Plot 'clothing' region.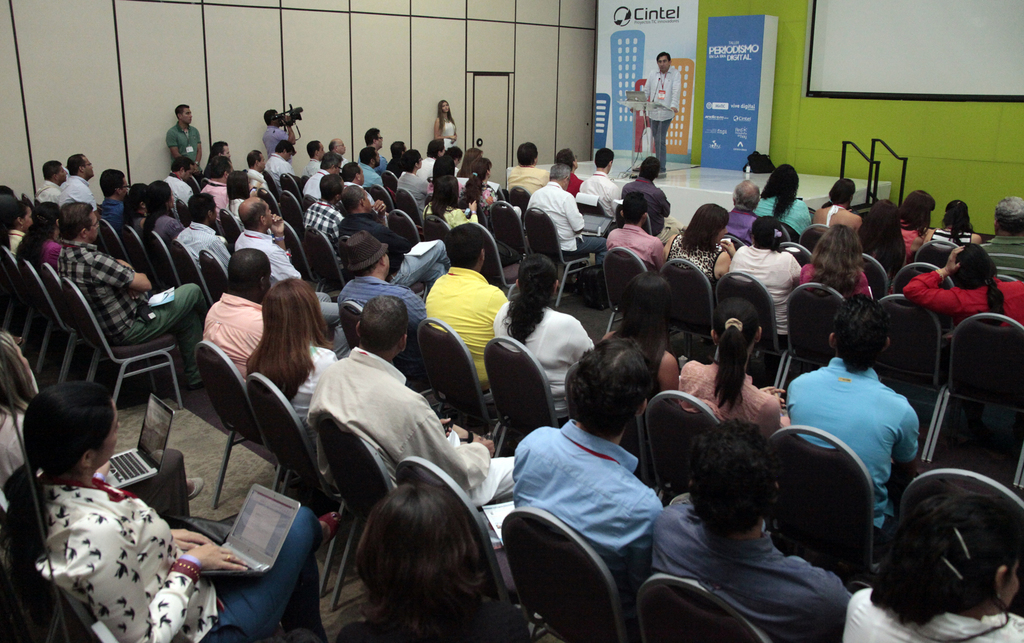
Plotted at Rect(60, 173, 99, 210).
